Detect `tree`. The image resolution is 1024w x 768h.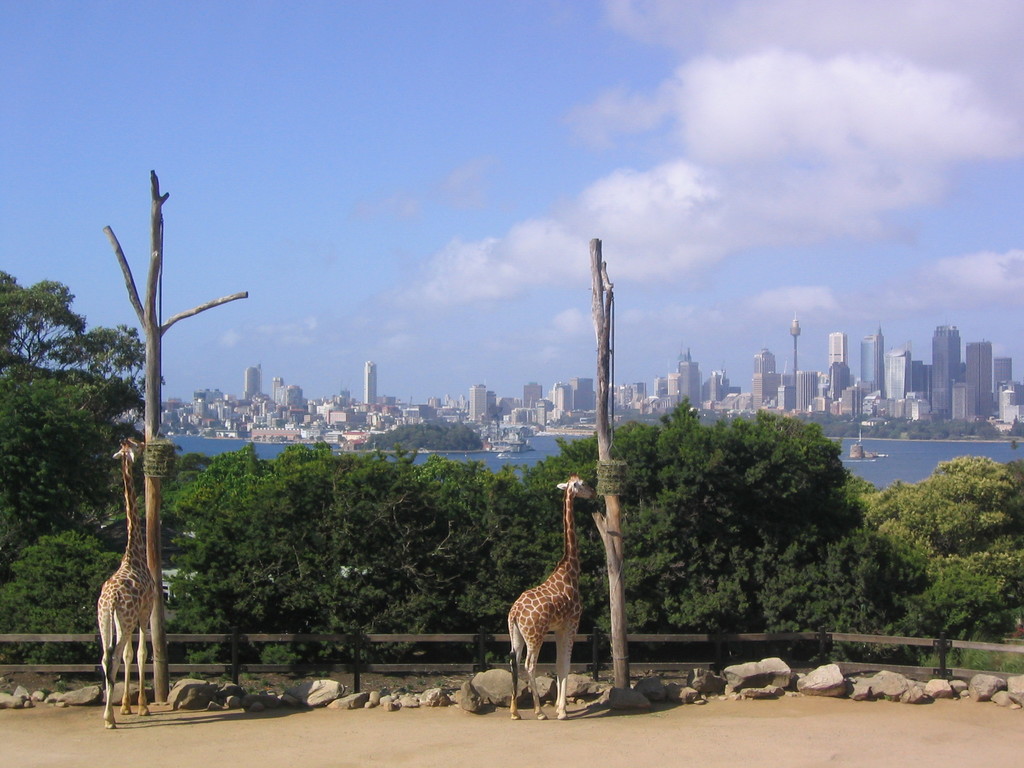
[865, 454, 1023, 677].
